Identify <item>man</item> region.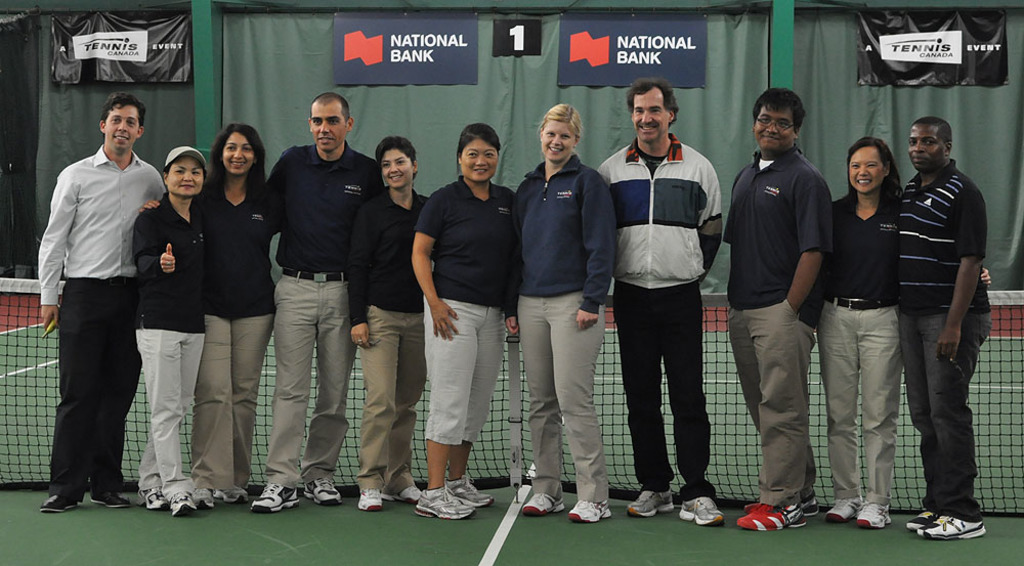
Region: <bbox>247, 92, 392, 517</bbox>.
